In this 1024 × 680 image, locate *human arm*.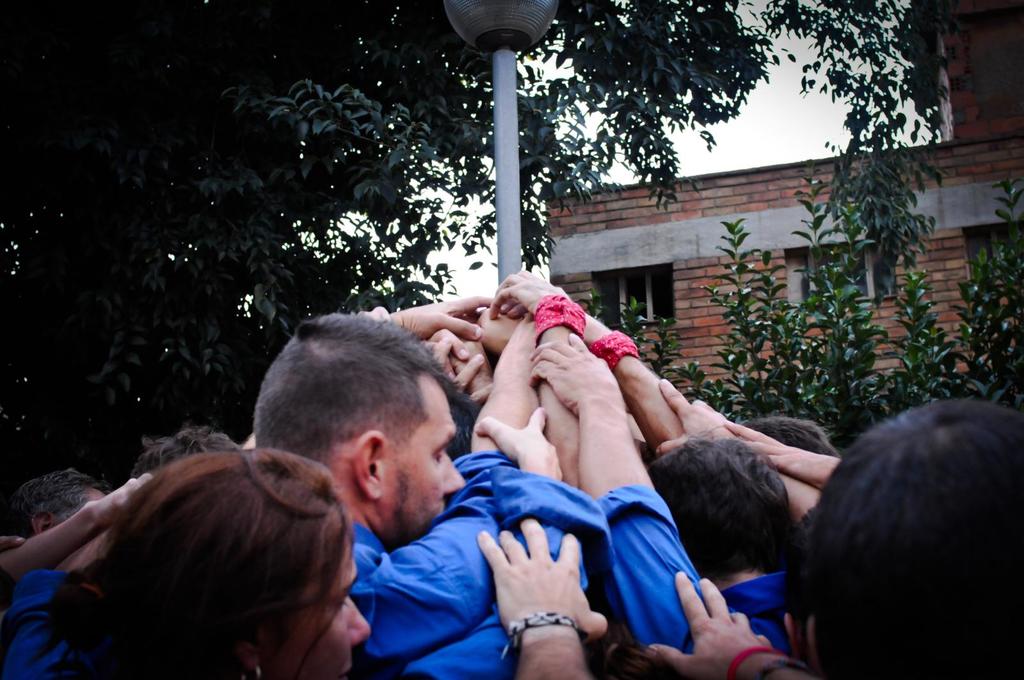
Bounding box: select_region(495, 276, 663, 442).
